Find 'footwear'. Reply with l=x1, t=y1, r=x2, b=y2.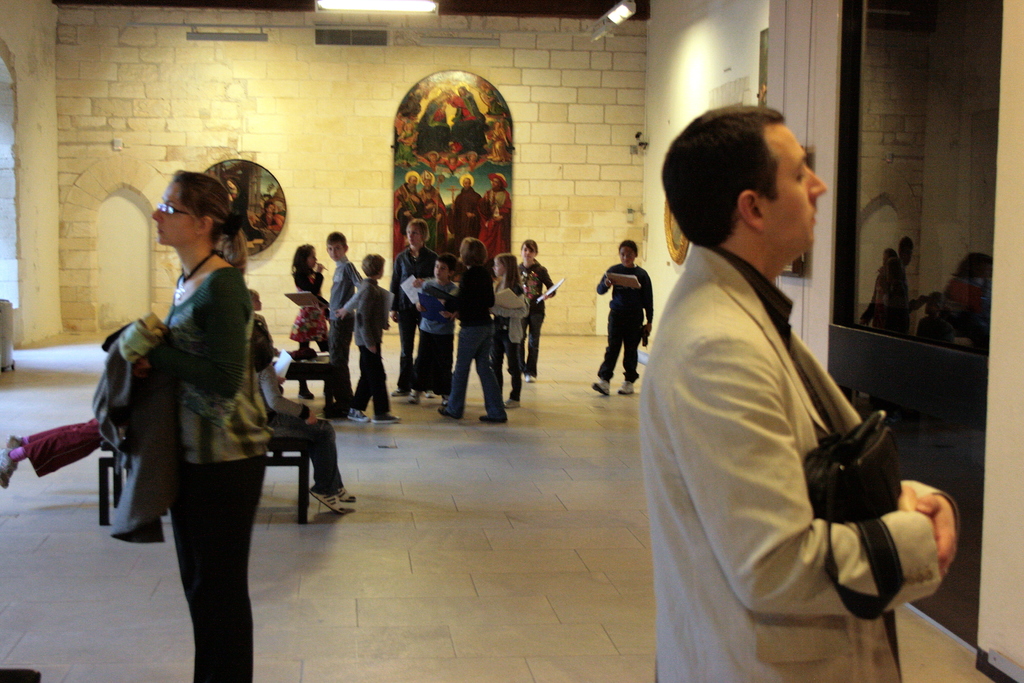
l=436, t=409, r=467, b=419.
